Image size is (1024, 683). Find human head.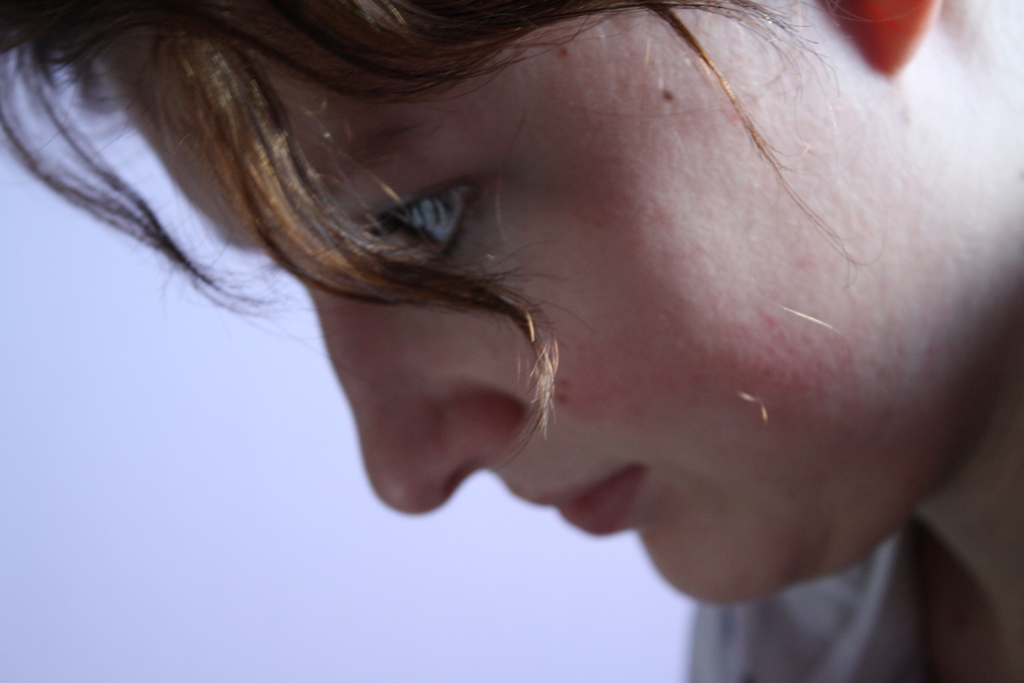
54:0:965:589.
